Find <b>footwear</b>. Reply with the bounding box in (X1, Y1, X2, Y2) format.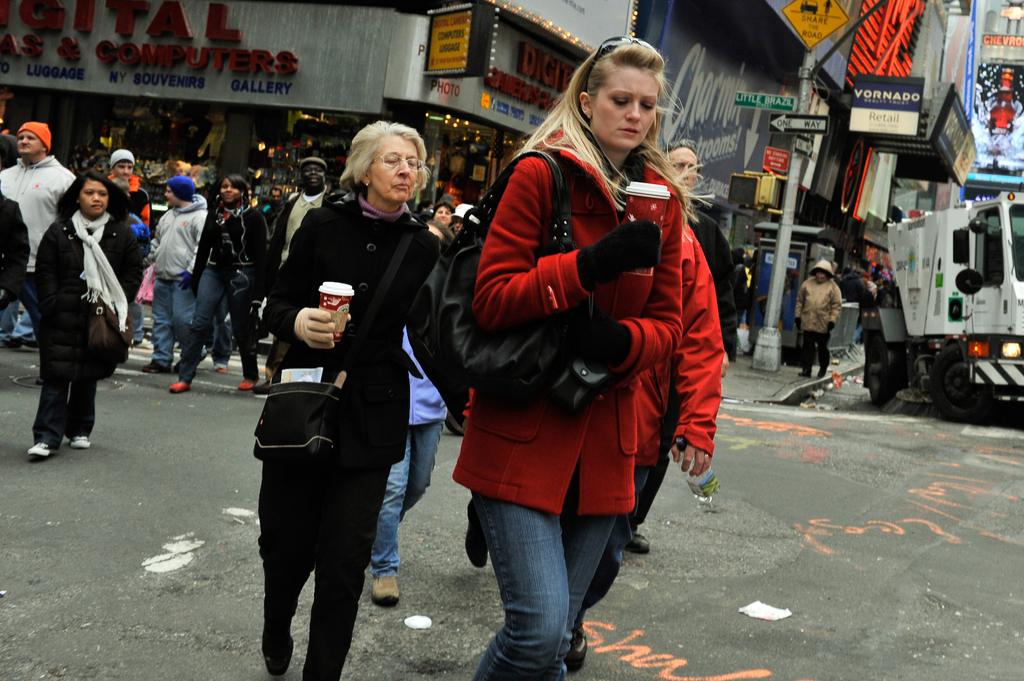
(260, 618, 293, 675).
